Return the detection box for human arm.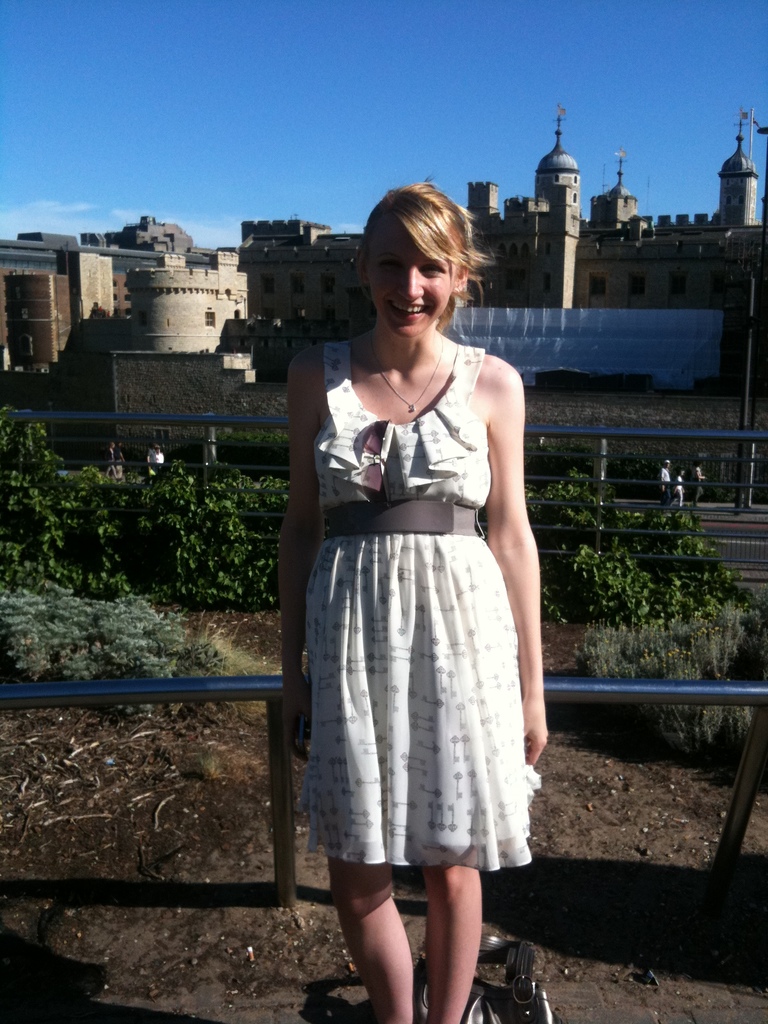
box(275, 347, 329, 764).
